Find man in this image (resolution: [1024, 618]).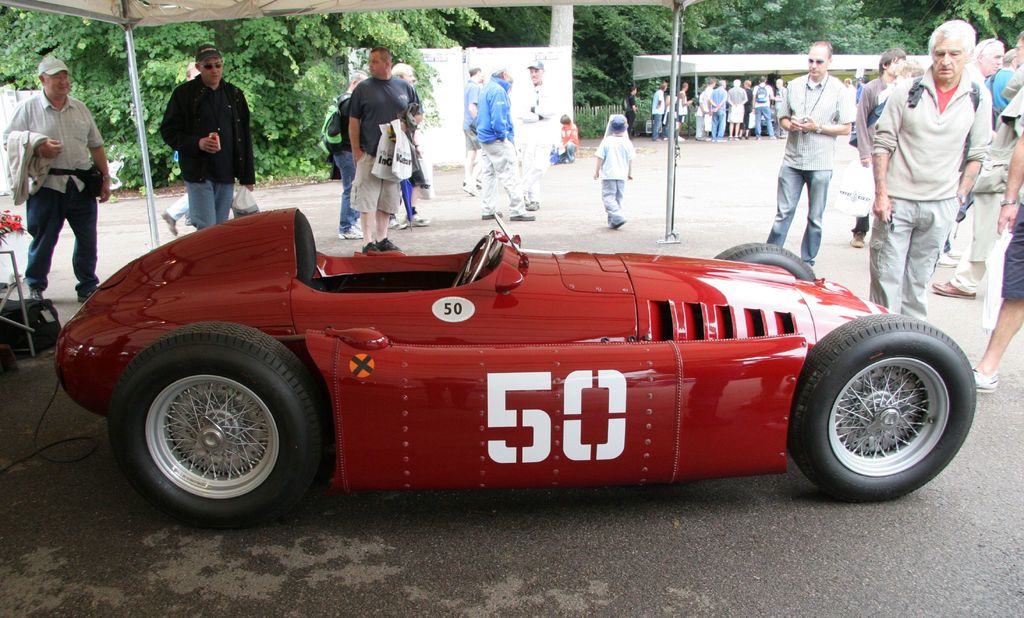
x1=698, y1=78, x2=716, y2=143.
